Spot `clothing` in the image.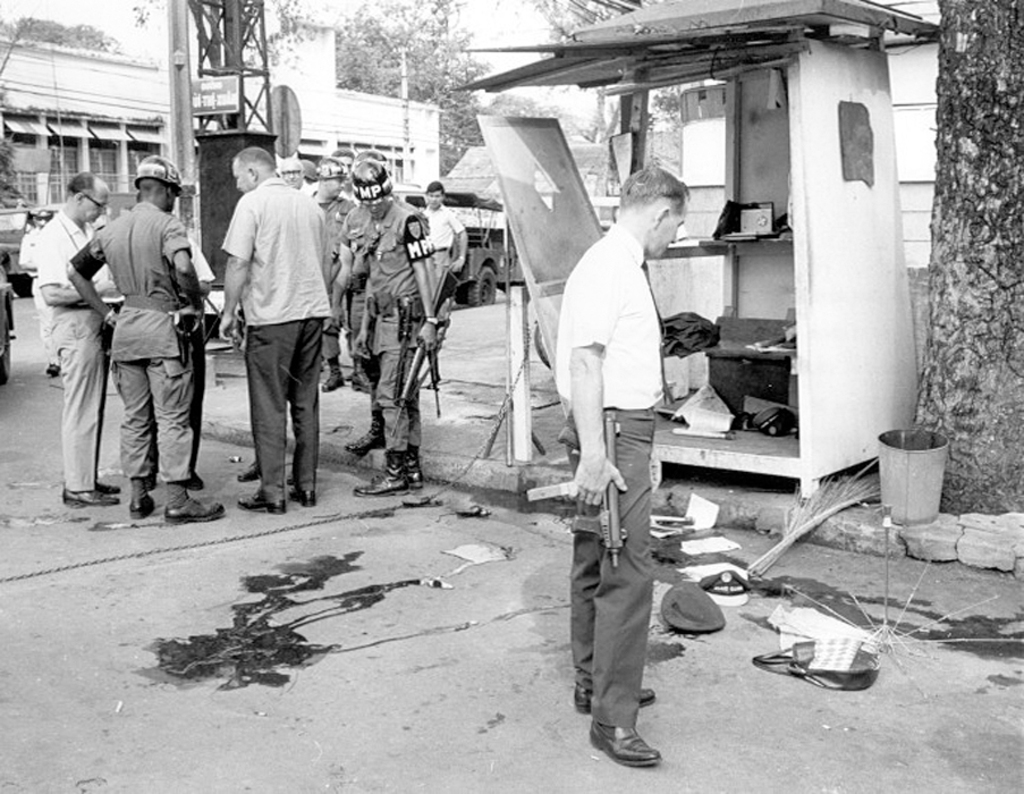
`clothing` found at <box>70,196,202,499</box>.
